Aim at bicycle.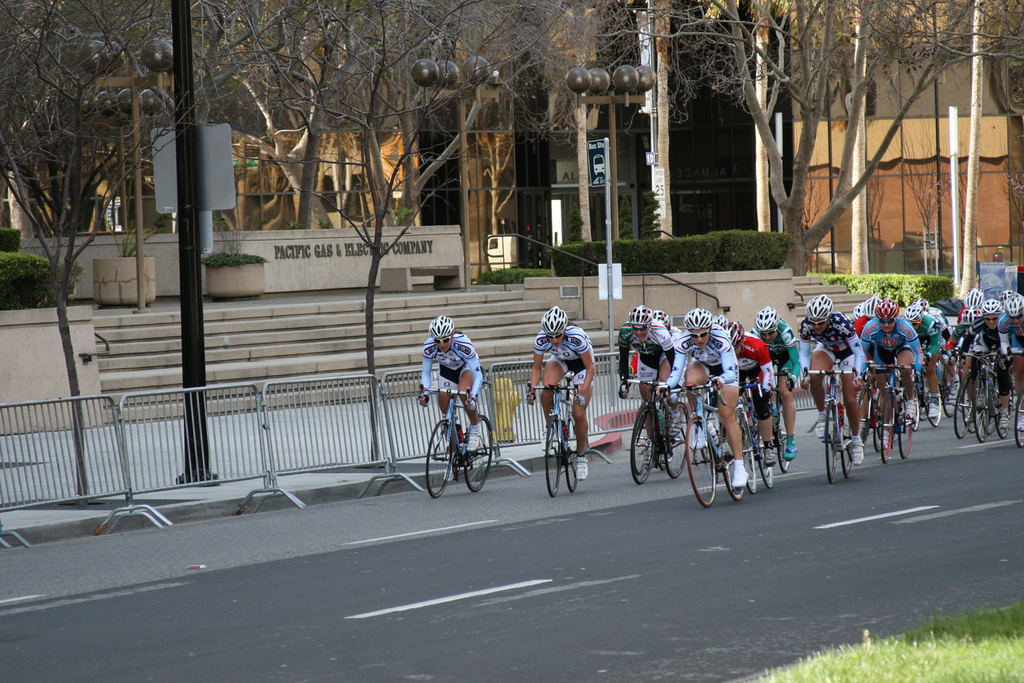
Aimed at (x1=963, y1=370, x2=993, y2=442).
